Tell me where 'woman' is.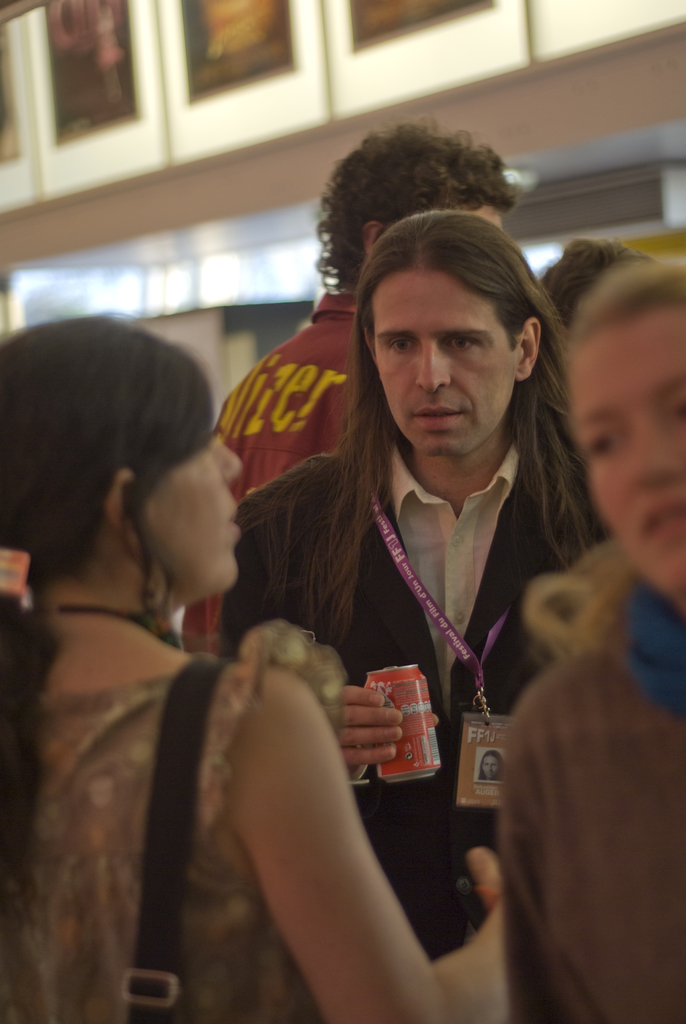
'woman' is at 504,260,685,1023.
